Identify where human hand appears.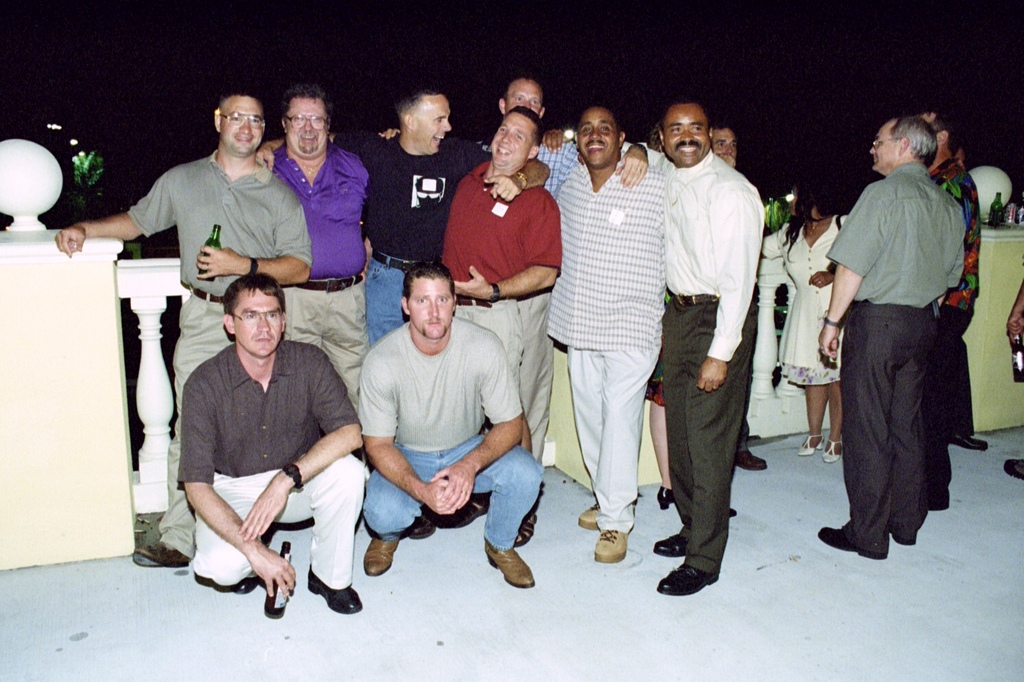
Appears at [1005,311,1023,345].
